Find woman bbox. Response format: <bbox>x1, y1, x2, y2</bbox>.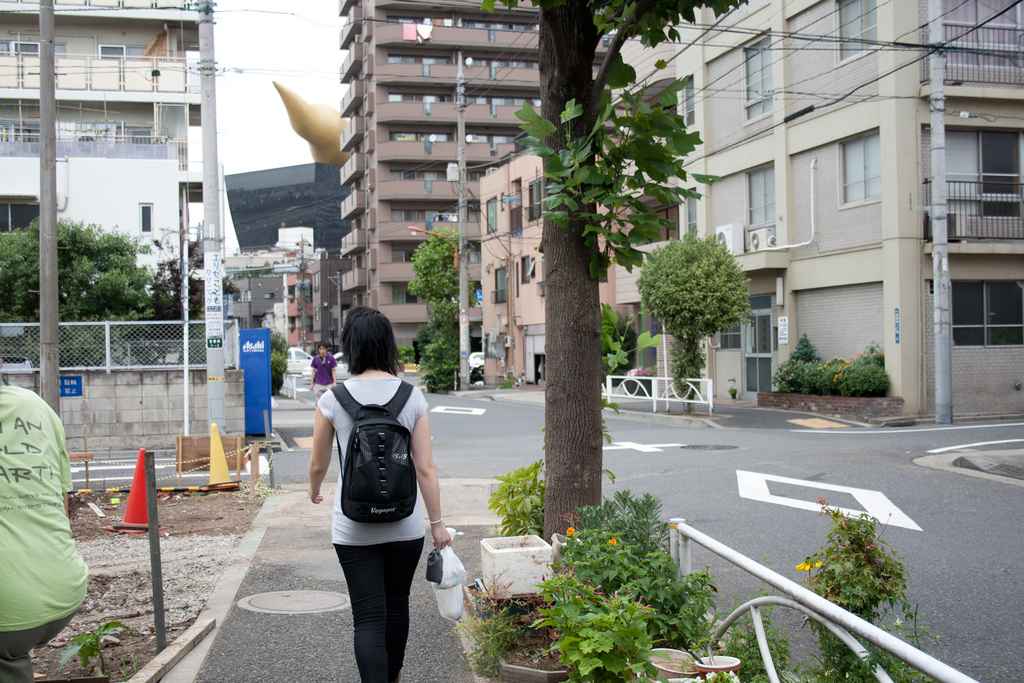
<bbox>308, 304, 451, 682</bbox>.
